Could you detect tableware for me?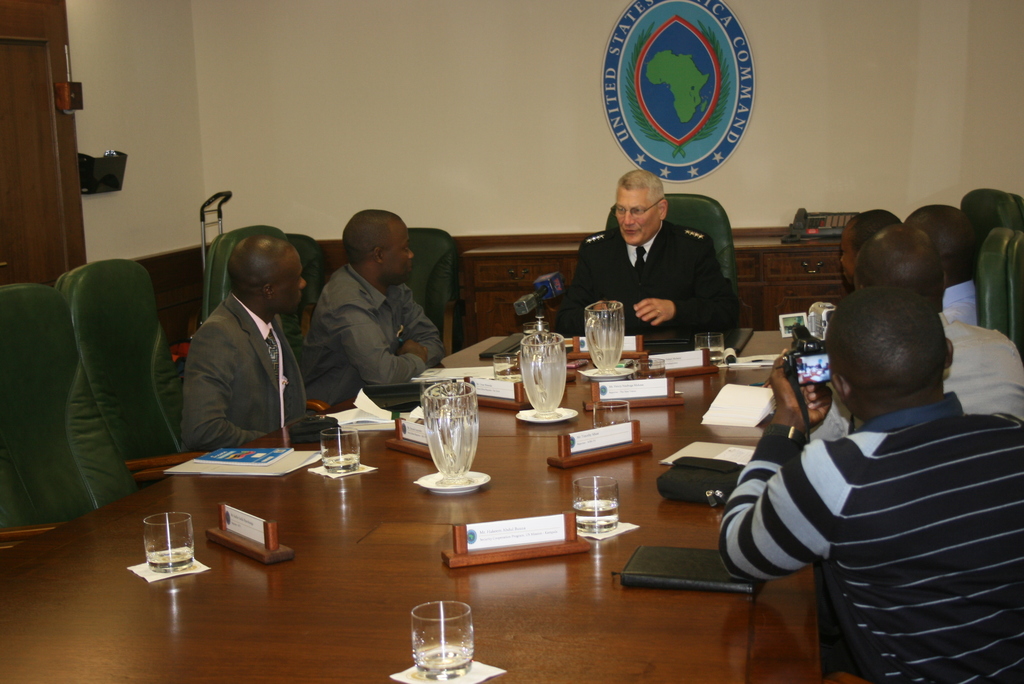
Detection result: l=630, t=354, r=663, b=380.
